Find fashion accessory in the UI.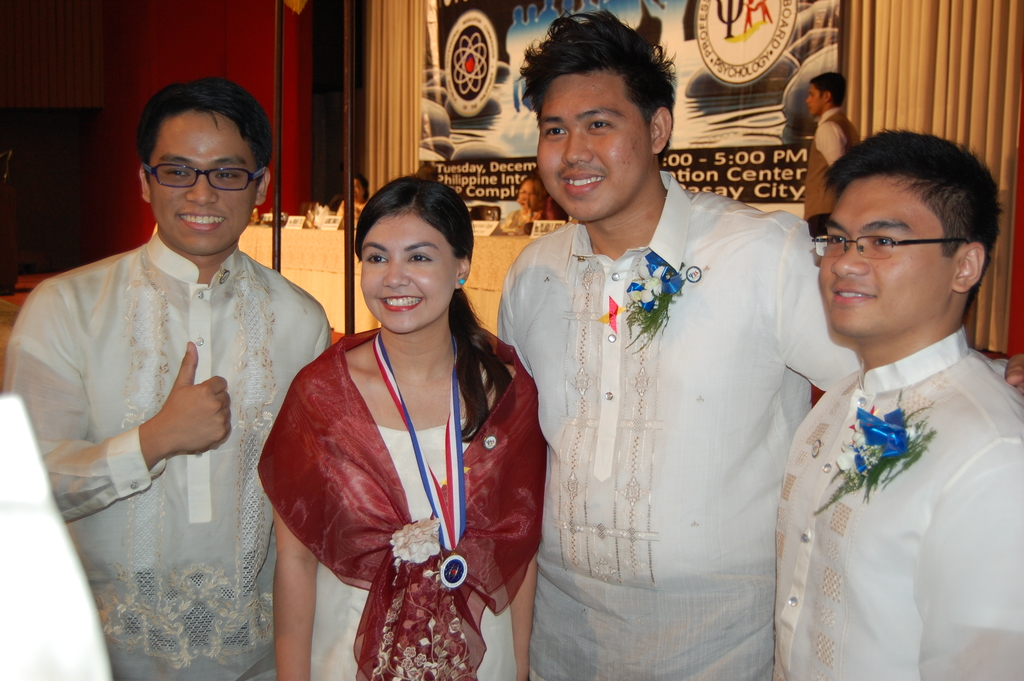
UI element at box(813, 237, 972, 259).
